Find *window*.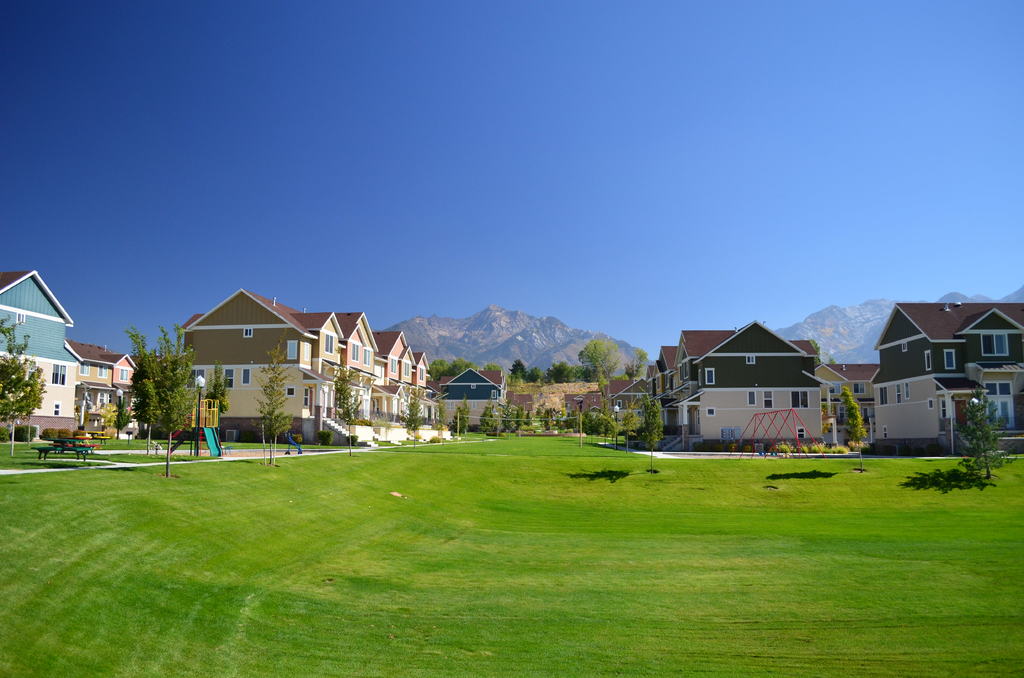
{"left": 939, "top": 398, "right": 955, "bottom": 418}.
